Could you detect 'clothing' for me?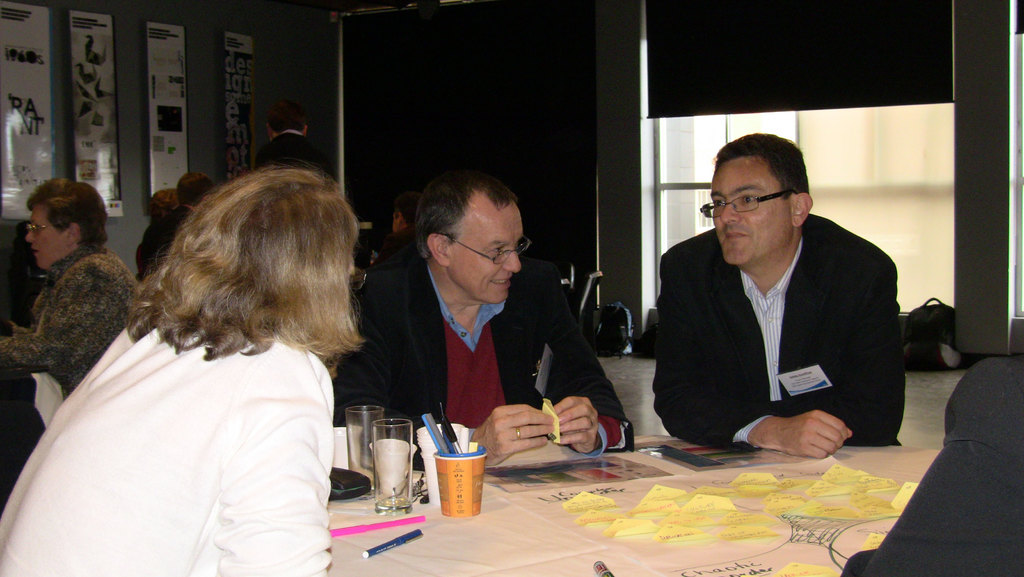
Detection result: <bbox>339, 249, 640, 457</bbox>.
